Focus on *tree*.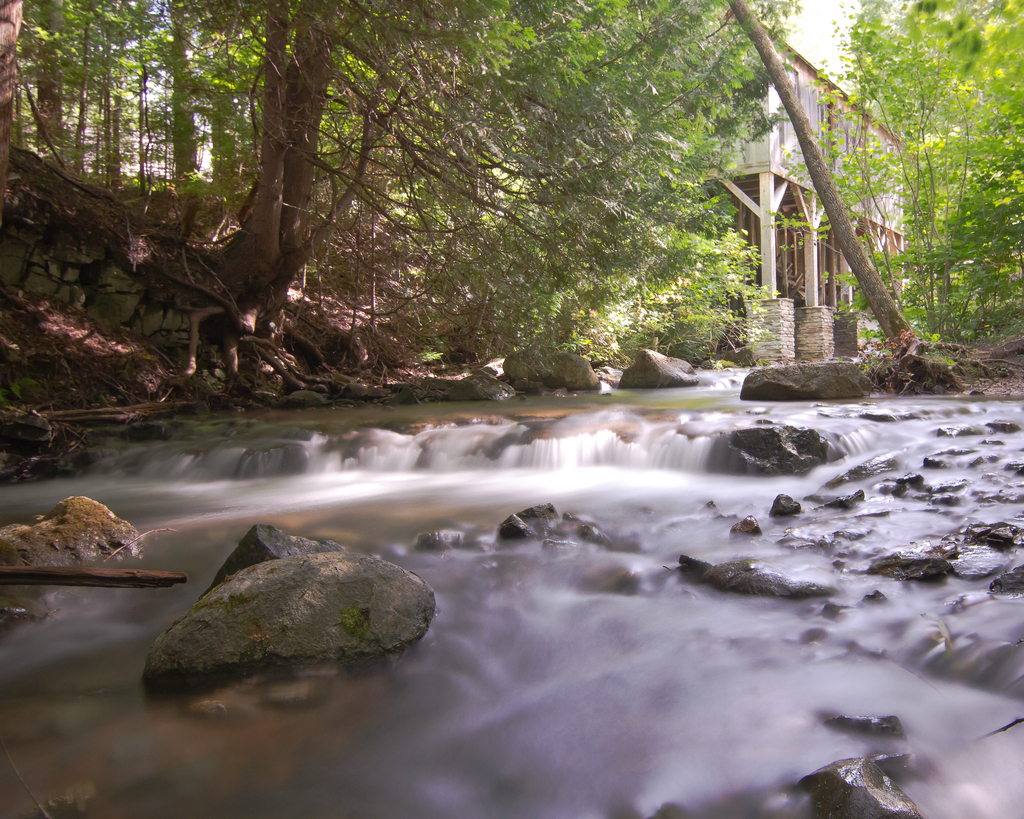
Focused at [828,0,1023,351].
